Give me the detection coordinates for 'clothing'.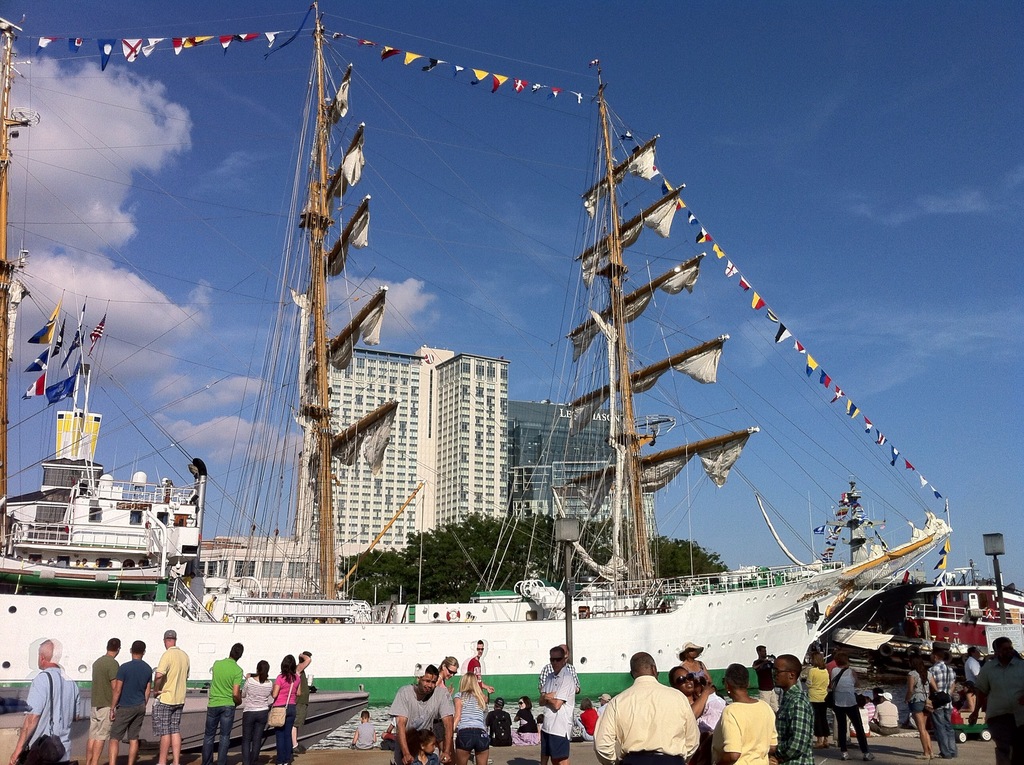
<bbox>242, 675, 269, 764</bbox>.
